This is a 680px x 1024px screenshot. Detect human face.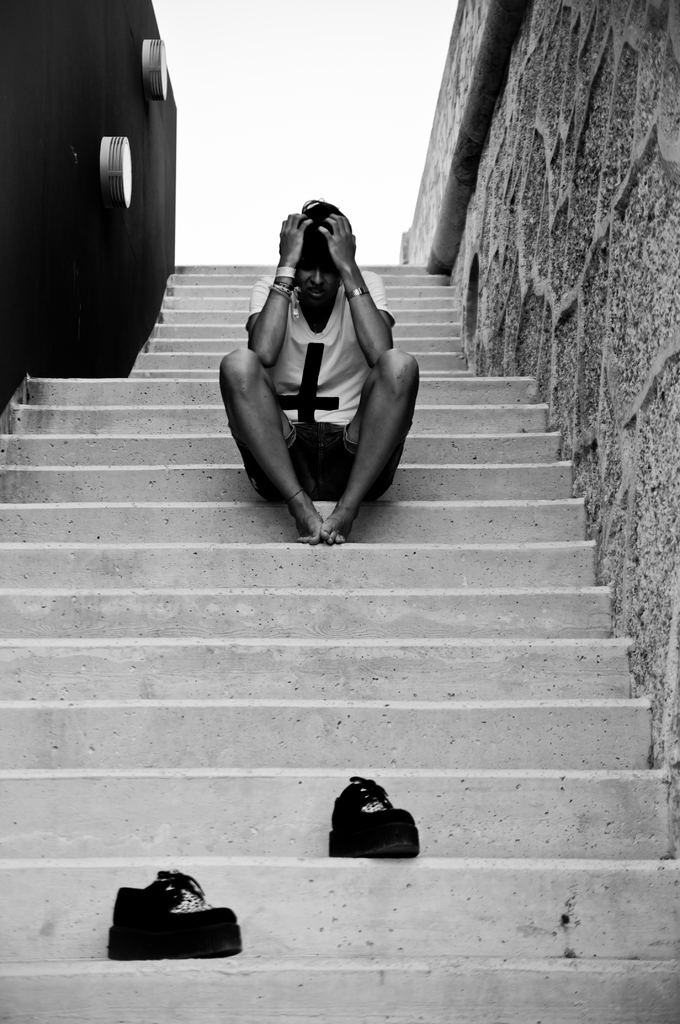
l=296, t=248, r=344, b=309.
